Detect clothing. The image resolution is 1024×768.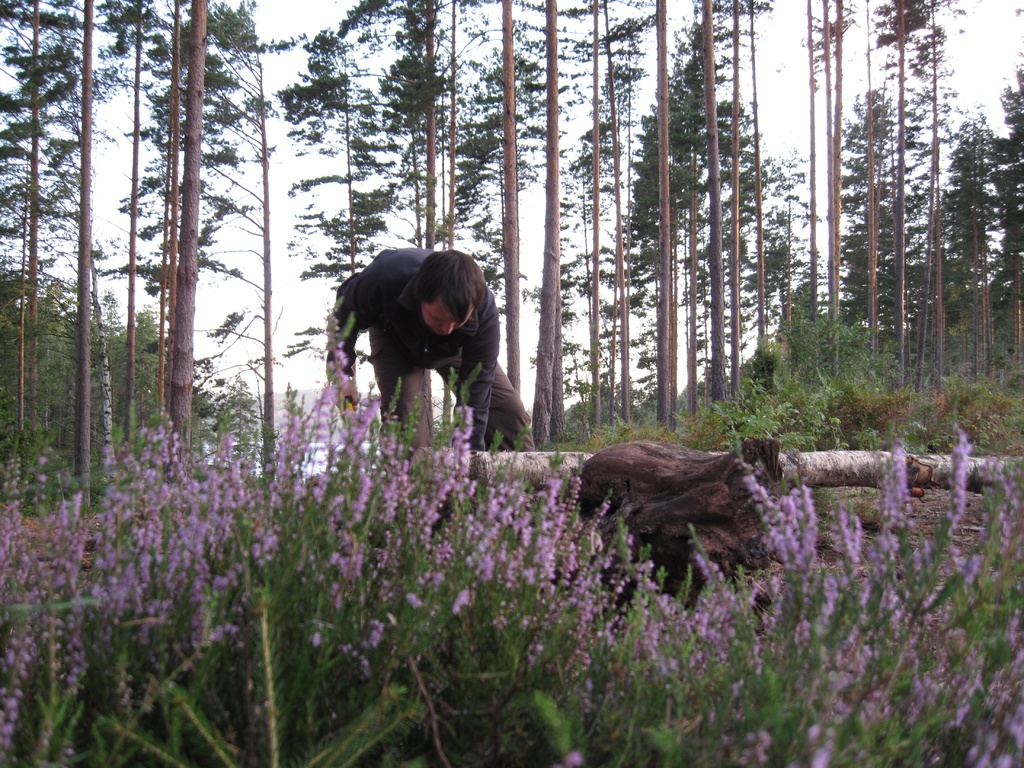
select_region(324, 246, 541, 454).
